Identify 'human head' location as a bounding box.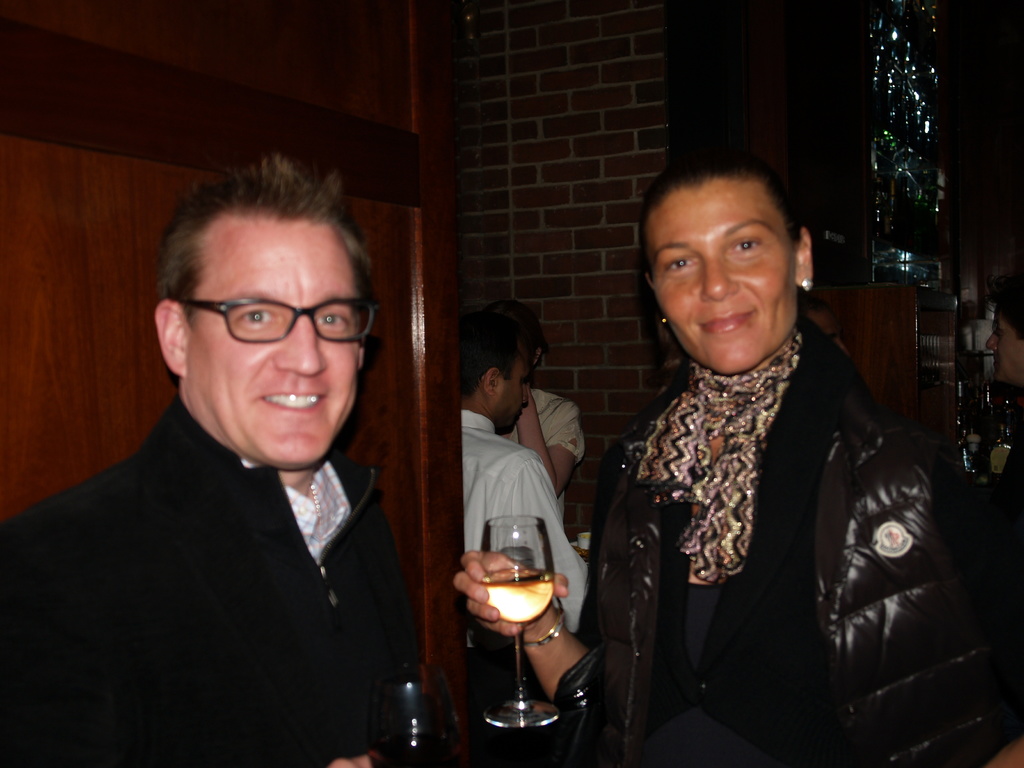
Rect(463, 318, 529, 437).
